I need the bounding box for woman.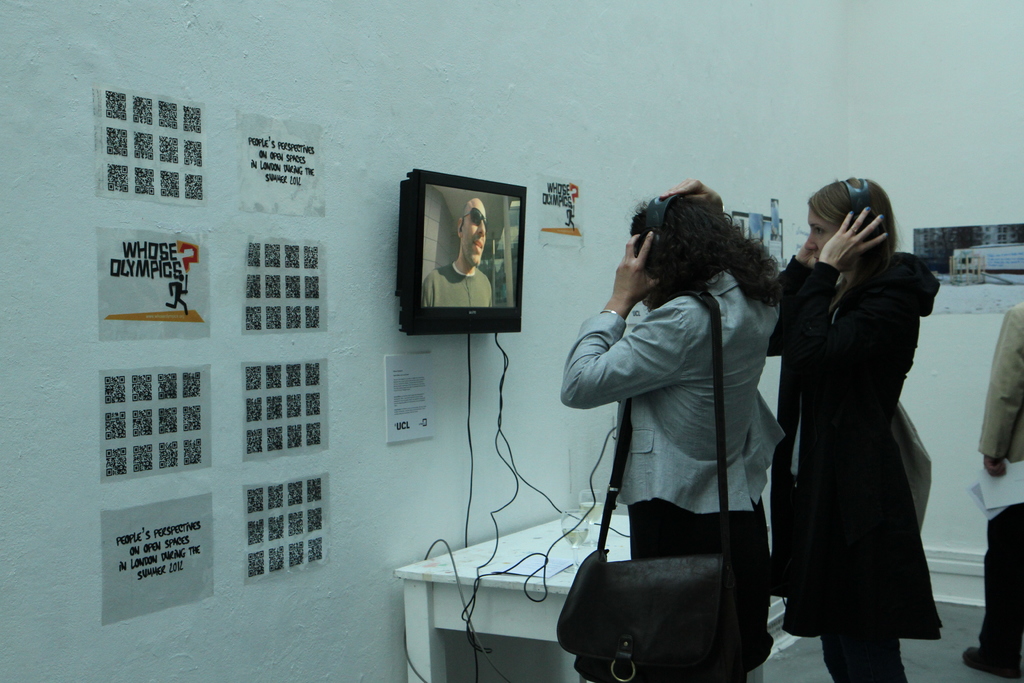
Here it is: <box>765,163,950,682</box>.
